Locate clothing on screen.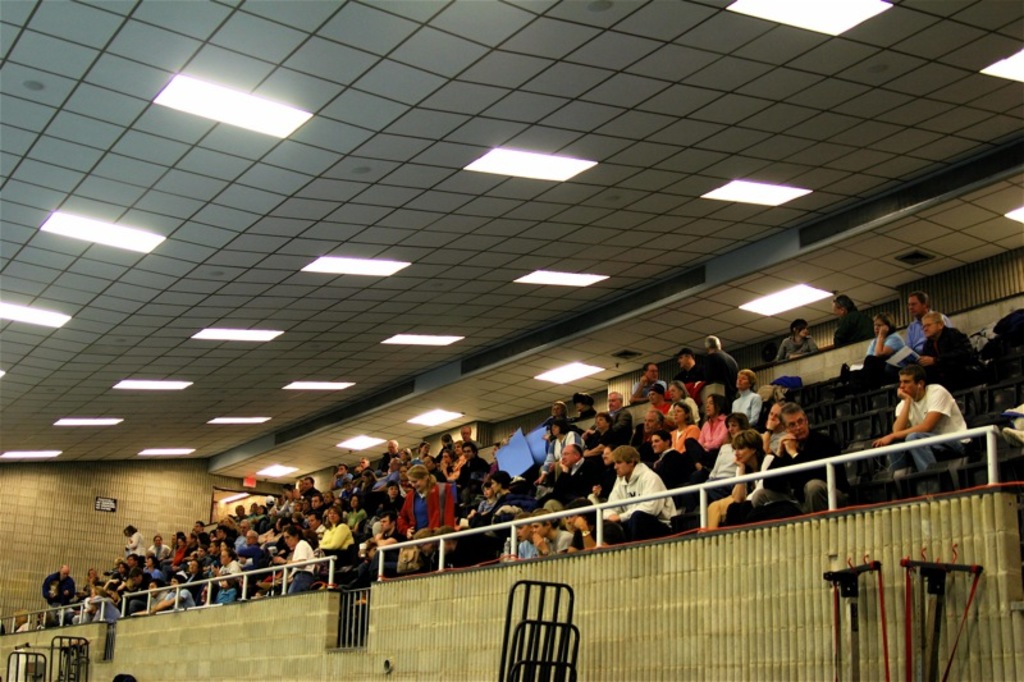
On screen at bbox=[895, 384, 983, 486].
